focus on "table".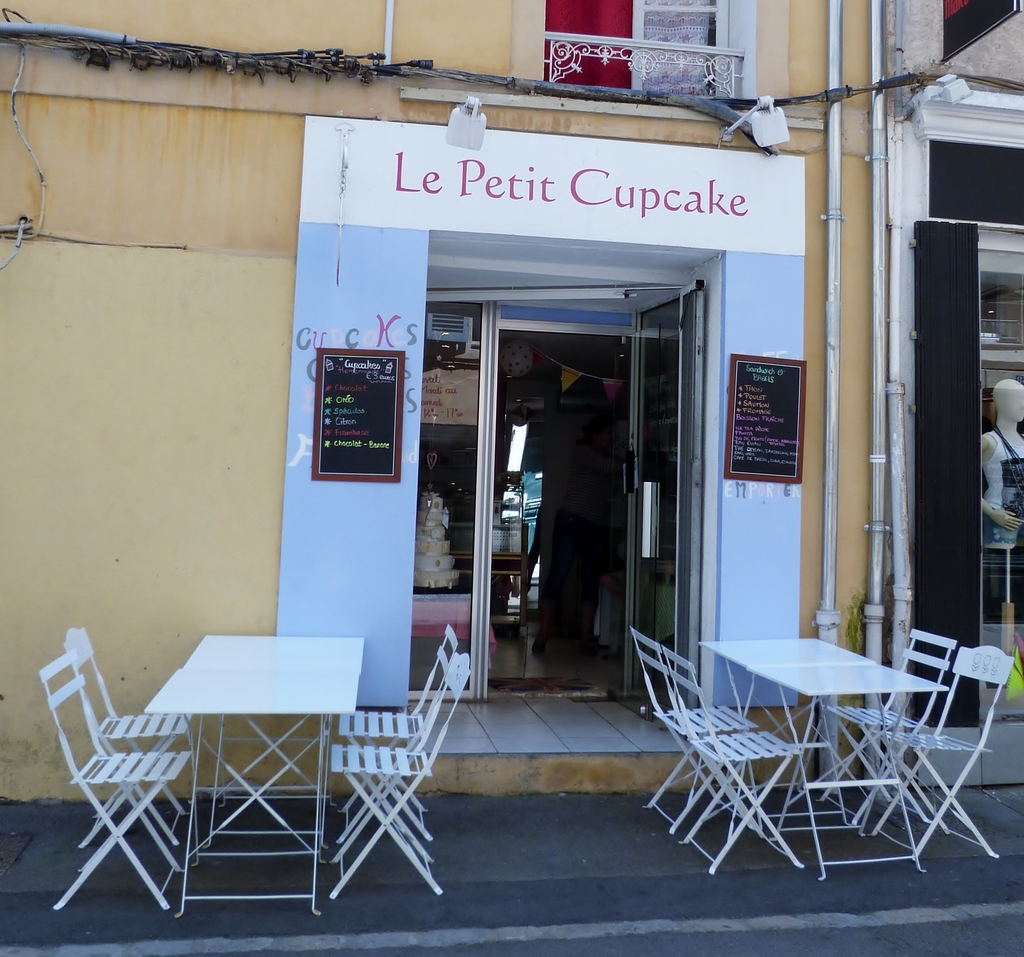
Focused at 699, 634, 870, 829.
